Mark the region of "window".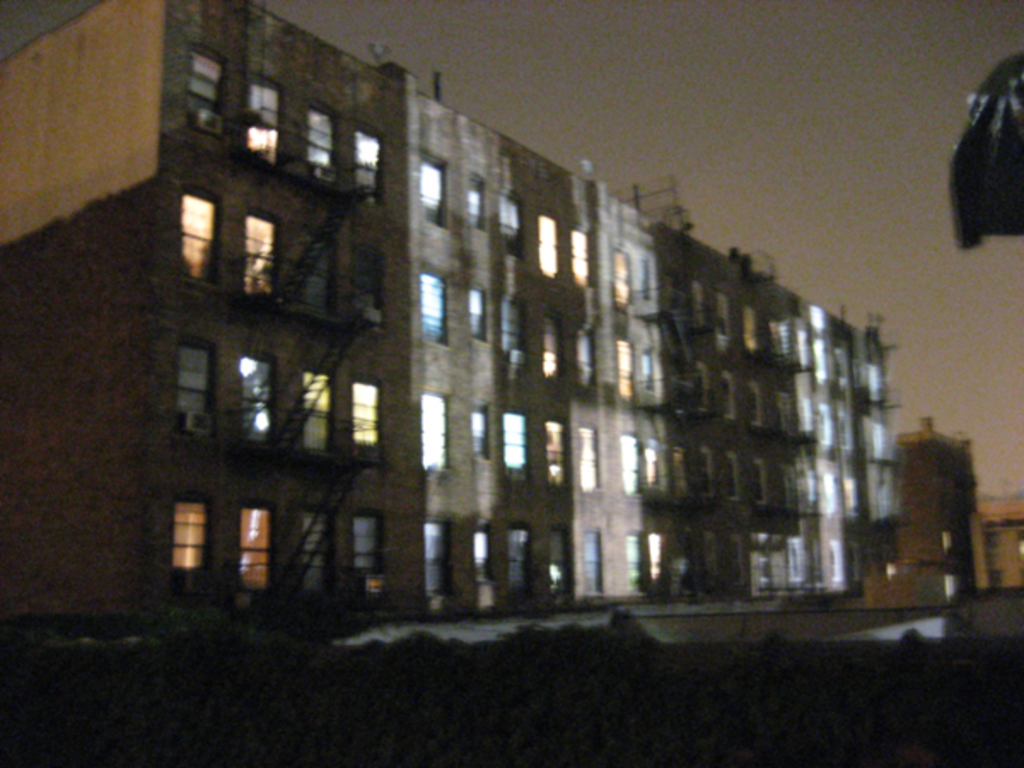
Region: bbox(302, 372, 326, 449).
